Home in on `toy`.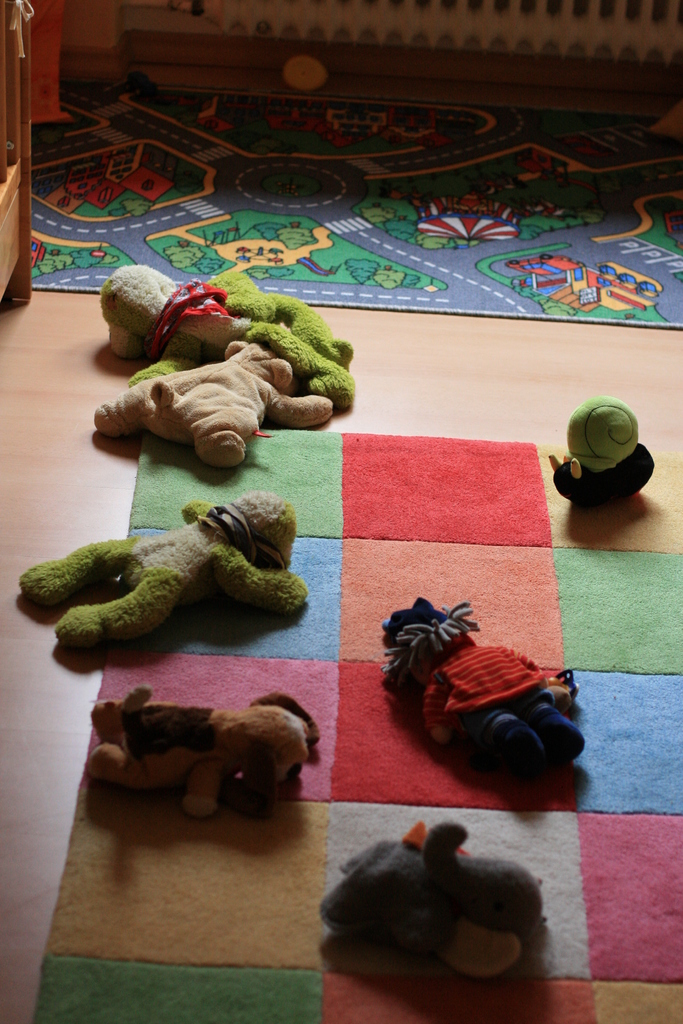
Homed in at [x1=318, y1=816, x2=541, y2=979].
